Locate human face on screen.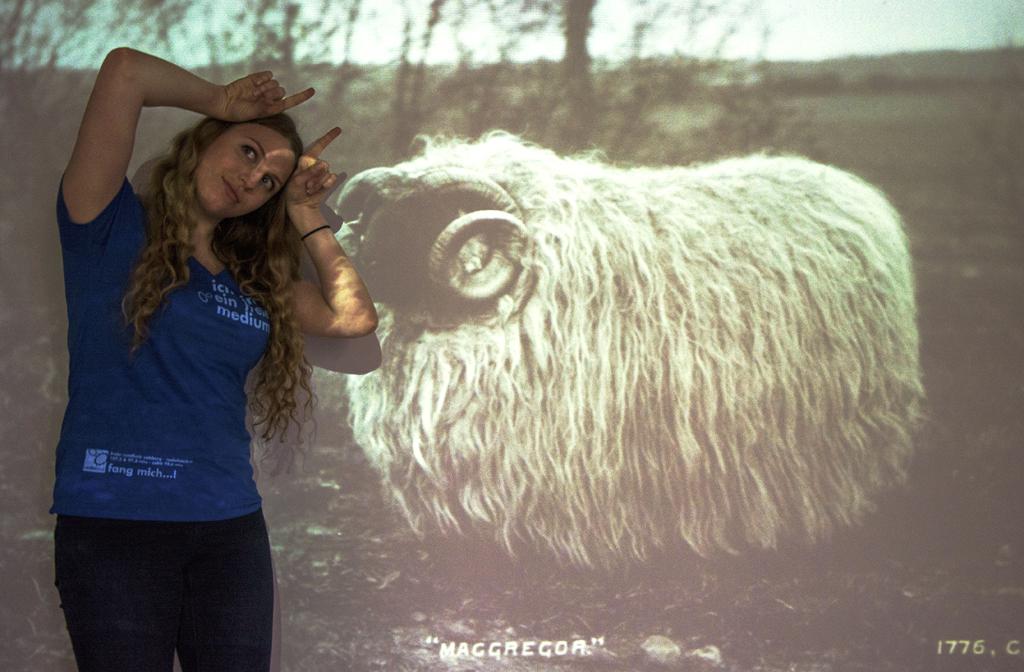
On screen at {"left": 192, "top": 119, "right": 299, "bottom": 221}.
